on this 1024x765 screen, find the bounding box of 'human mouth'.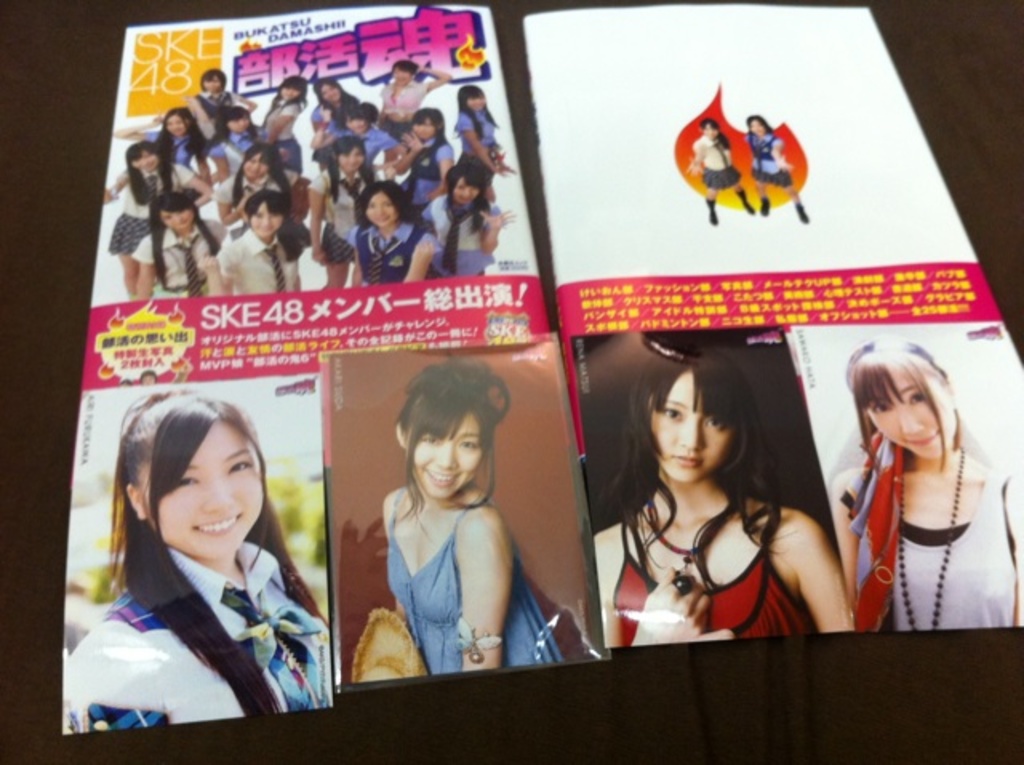
Bounding box: x1=190, y1=511, x2=246, y2=547.
